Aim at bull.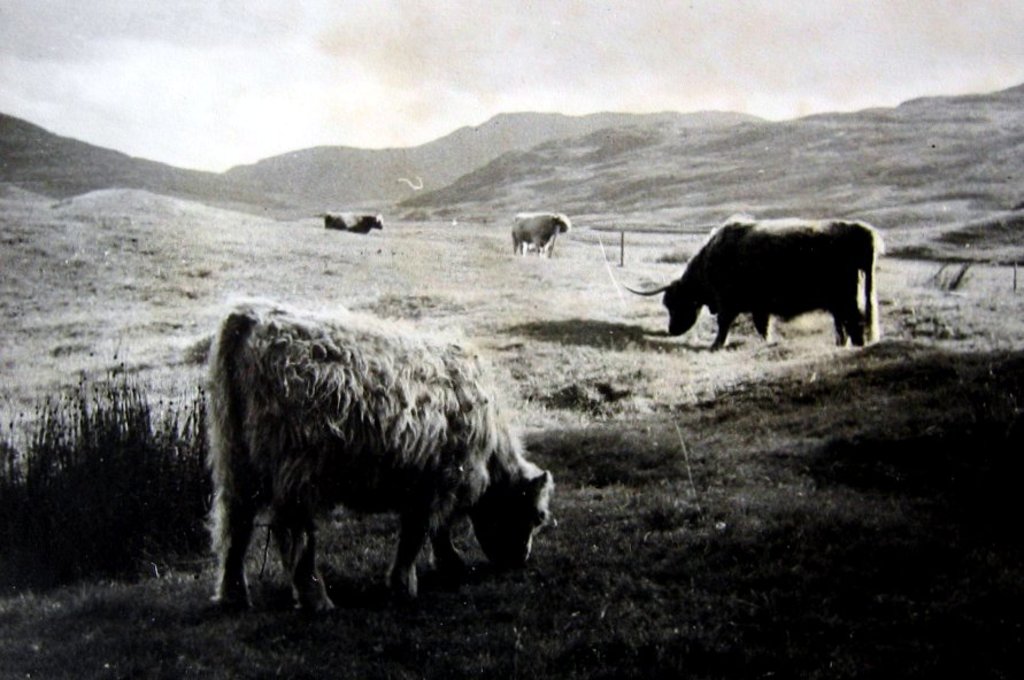
Aimed at bbox=(322, 207, 386, 235).
